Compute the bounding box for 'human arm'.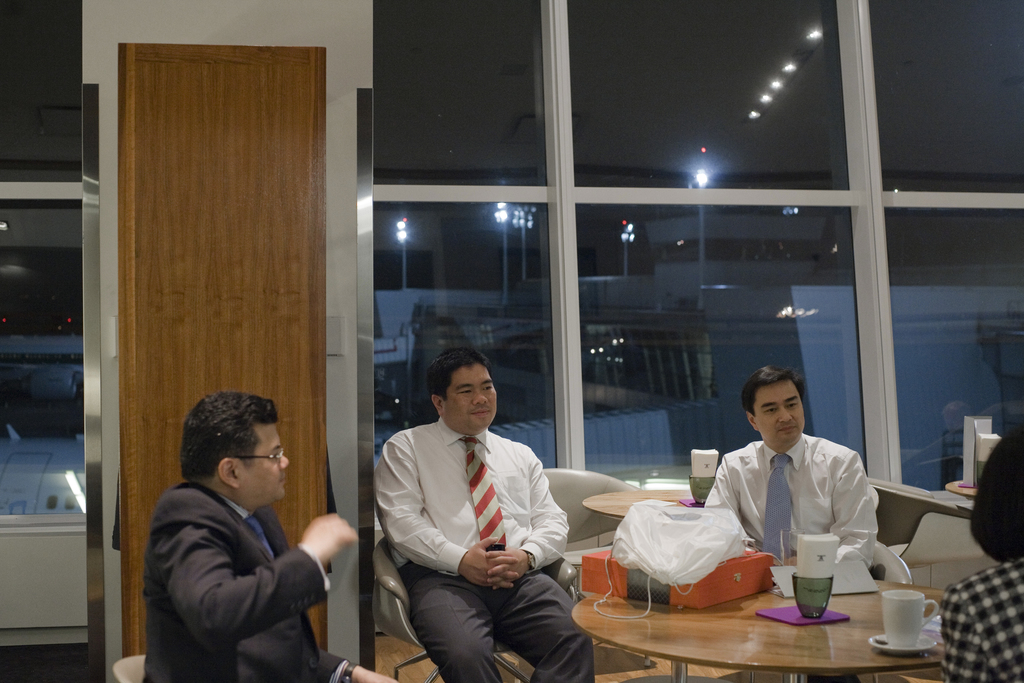
[934,578,1003,682].
